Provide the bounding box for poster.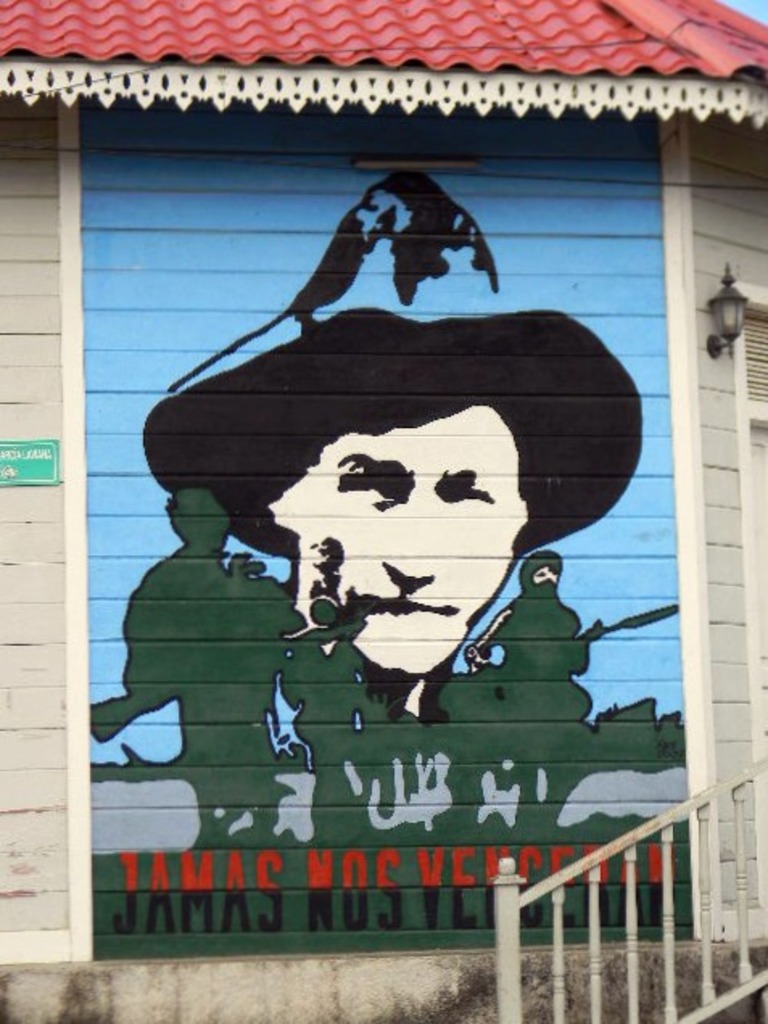
l=55, t=100, r=708, b=960.
